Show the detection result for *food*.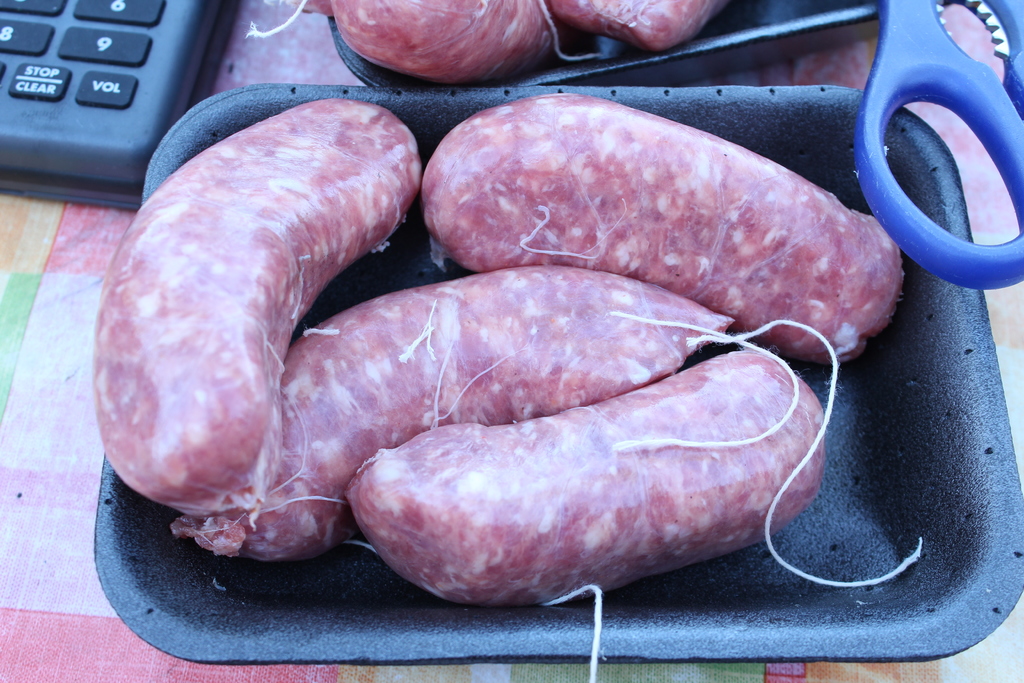
550/0/729/52.
